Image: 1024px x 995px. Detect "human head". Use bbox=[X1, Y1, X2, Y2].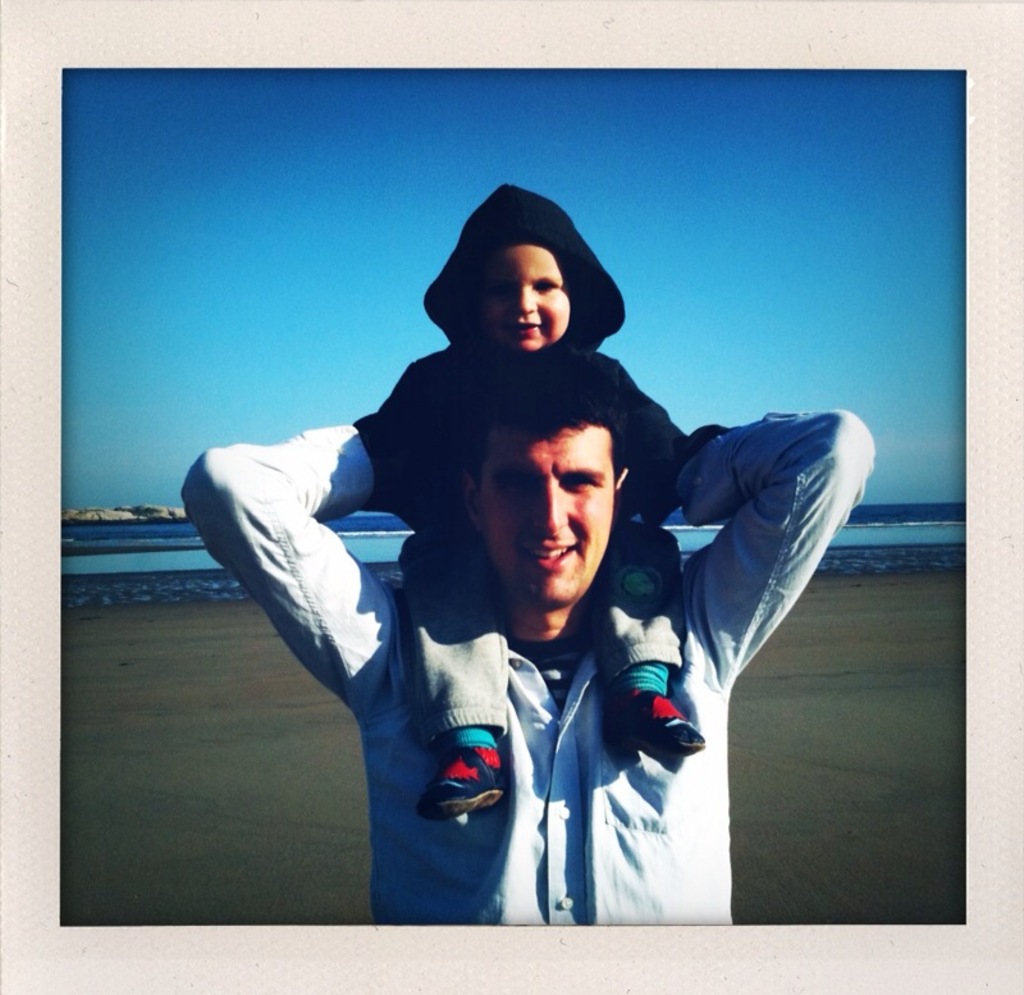
bbox=[445, 398, 660, 607].
